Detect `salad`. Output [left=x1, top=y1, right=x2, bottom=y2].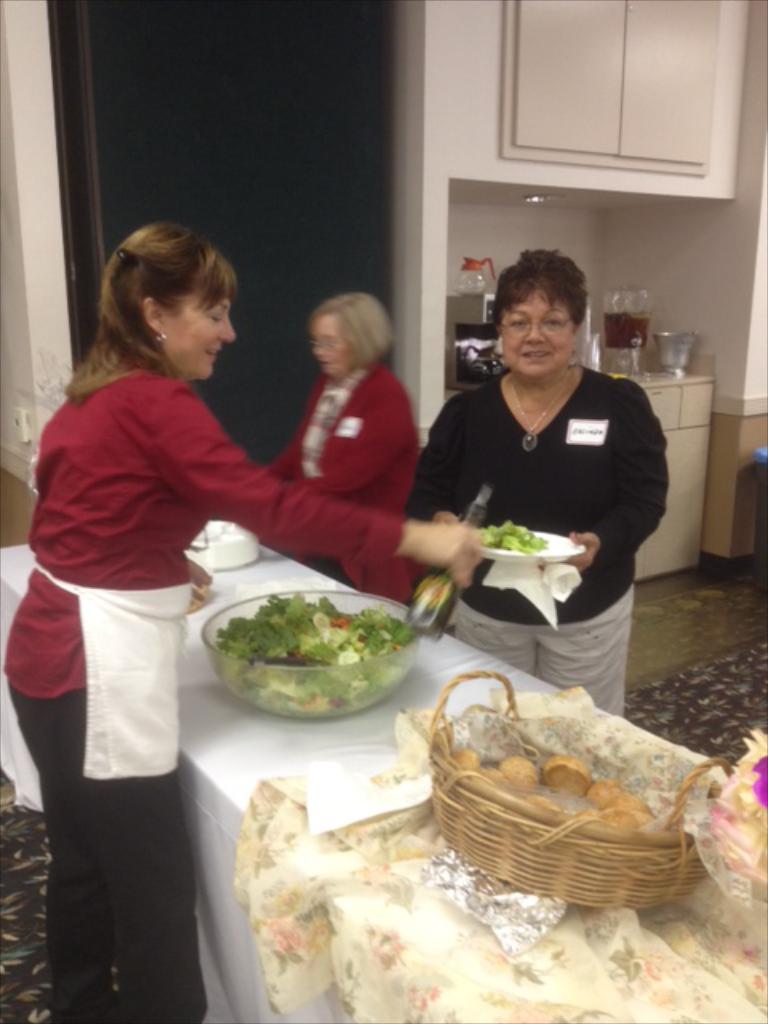
[left=216, top=584, right=410, bottom=661].
